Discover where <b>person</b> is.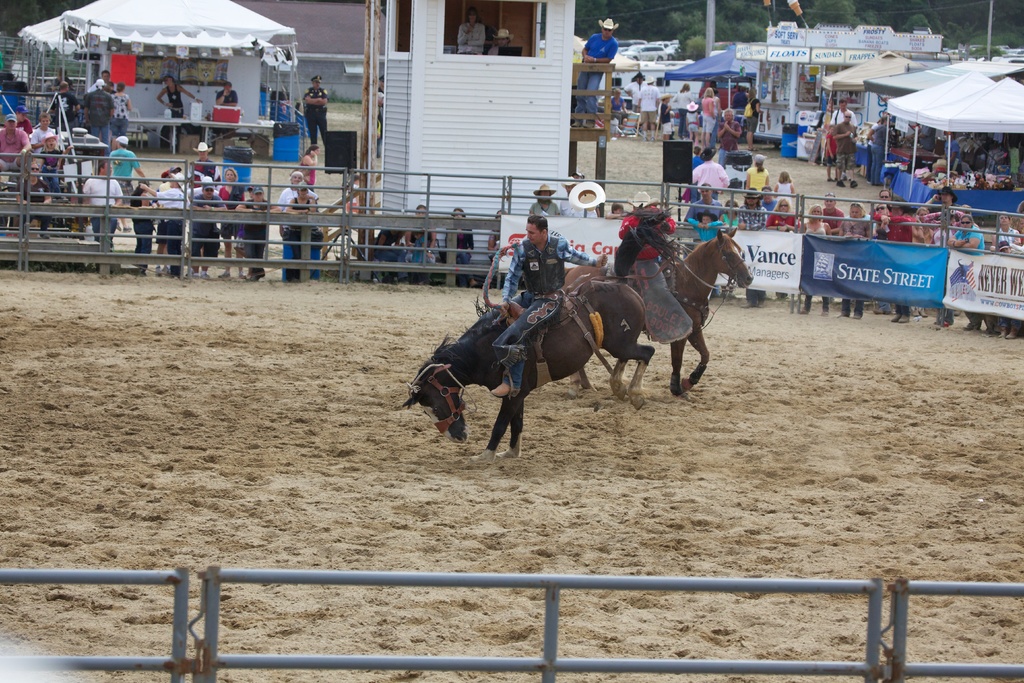
Discovered at [x1=559, y1=181, x2=600, y2=217].
